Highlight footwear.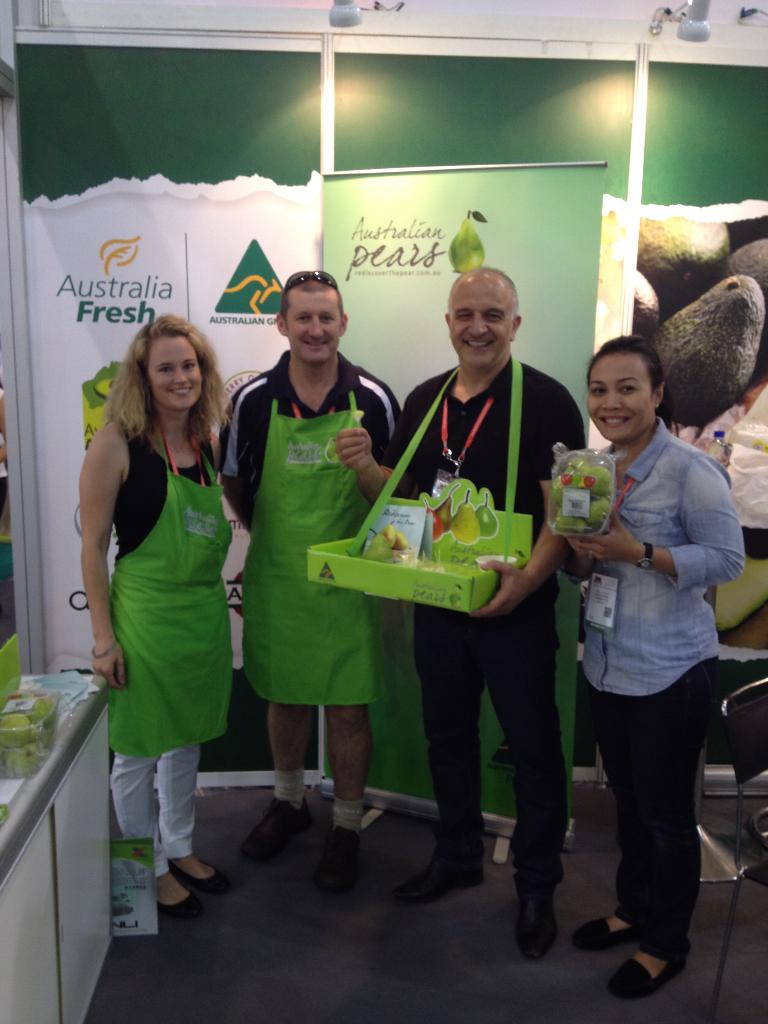
Highlighted region: (571,914,641,952).
